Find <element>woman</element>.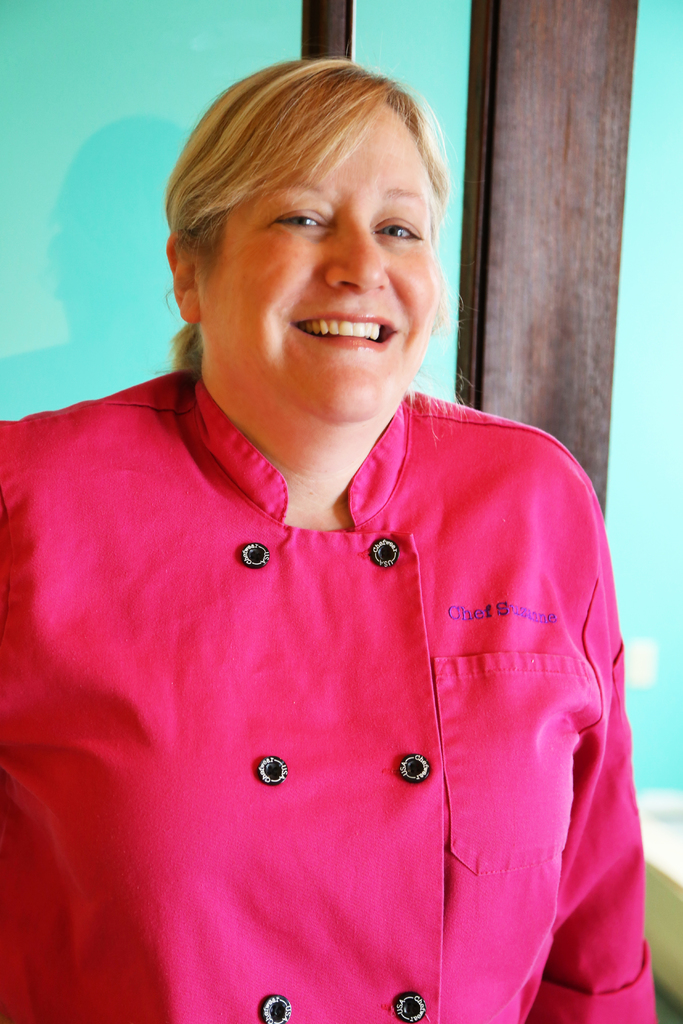
(19, 44, 620, 1023).
